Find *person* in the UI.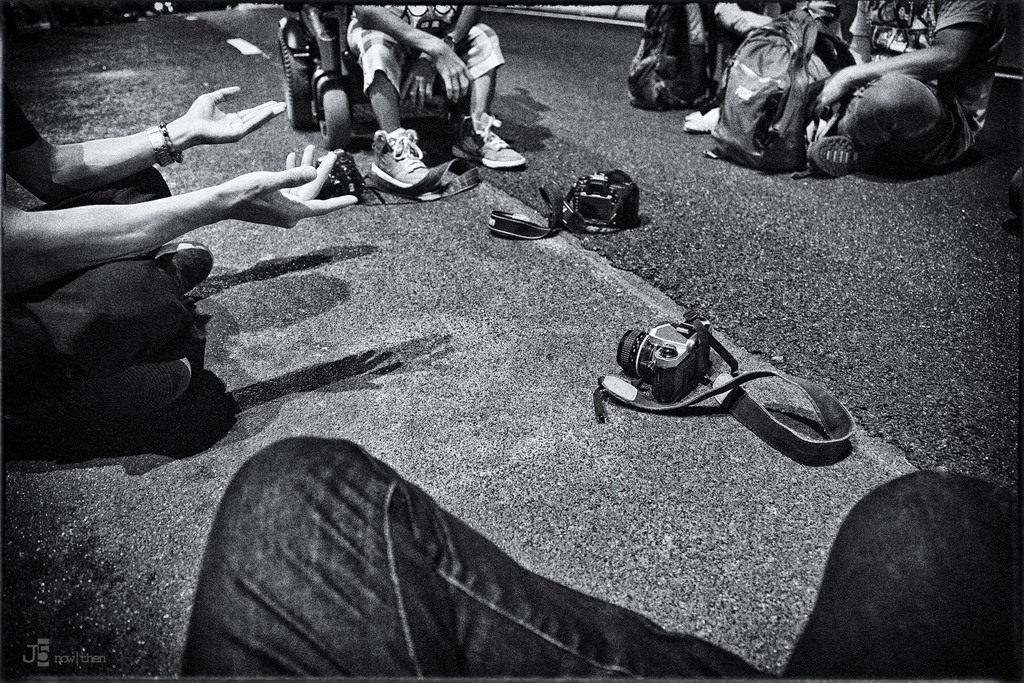
UI element at [350,0,525,209].
